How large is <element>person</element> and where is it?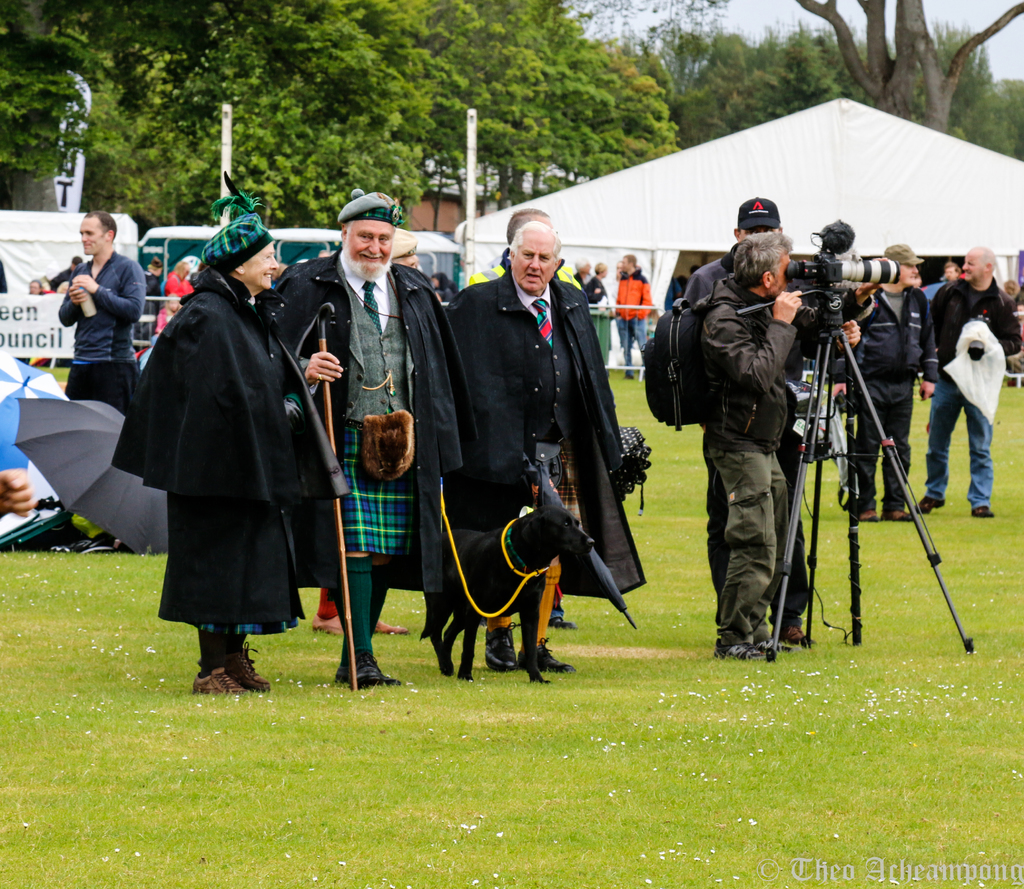
Bounding box: 913, 246, 1023, 520.
